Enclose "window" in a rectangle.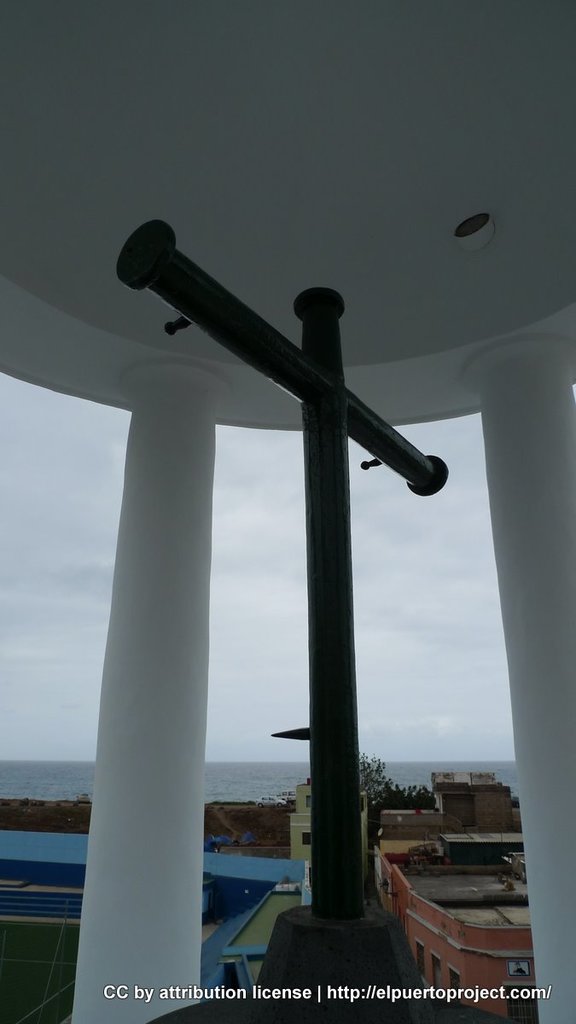
Rect(443, 793, 475, 828).
